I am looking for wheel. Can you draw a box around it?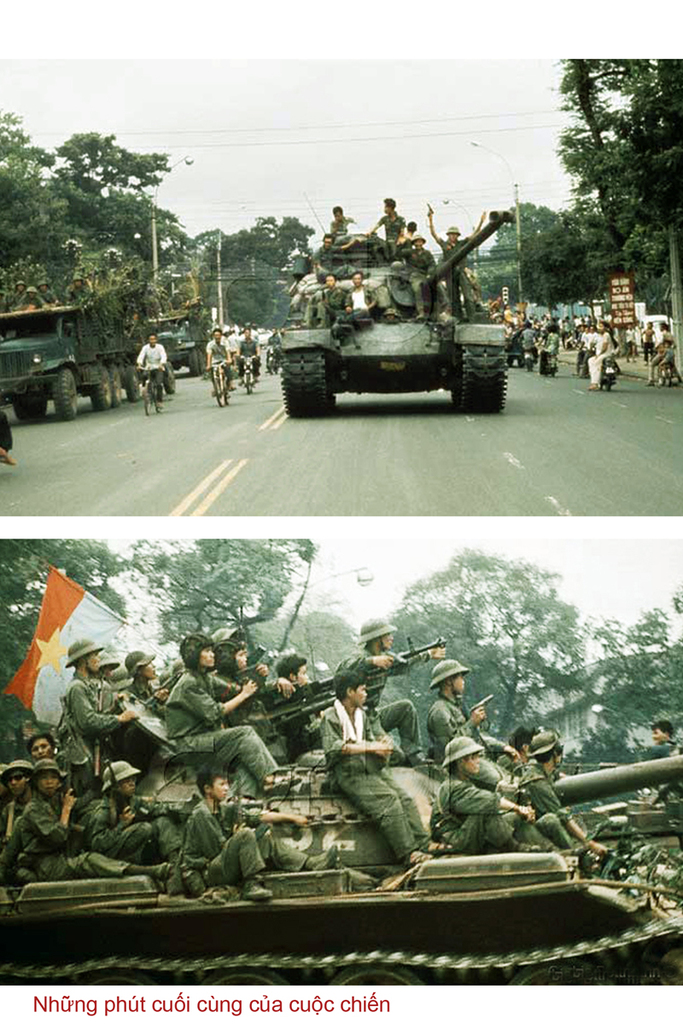
Sure, the bounding box is x1=156 y1=385 x2=161 y2=413.
